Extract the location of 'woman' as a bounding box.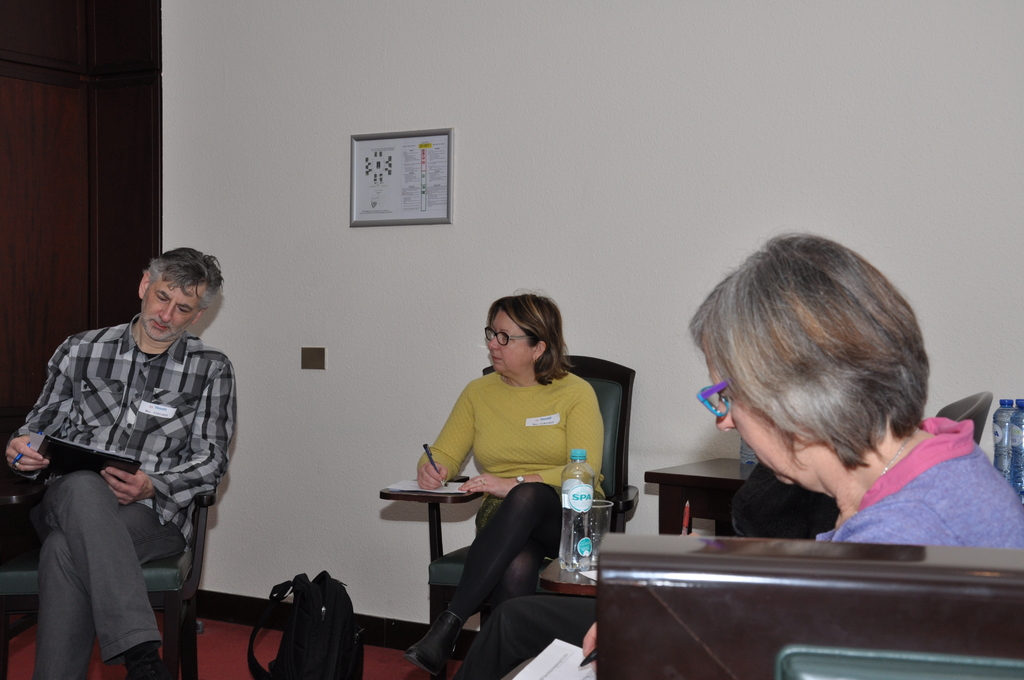
l=415, t=305, r=616, b=651.
